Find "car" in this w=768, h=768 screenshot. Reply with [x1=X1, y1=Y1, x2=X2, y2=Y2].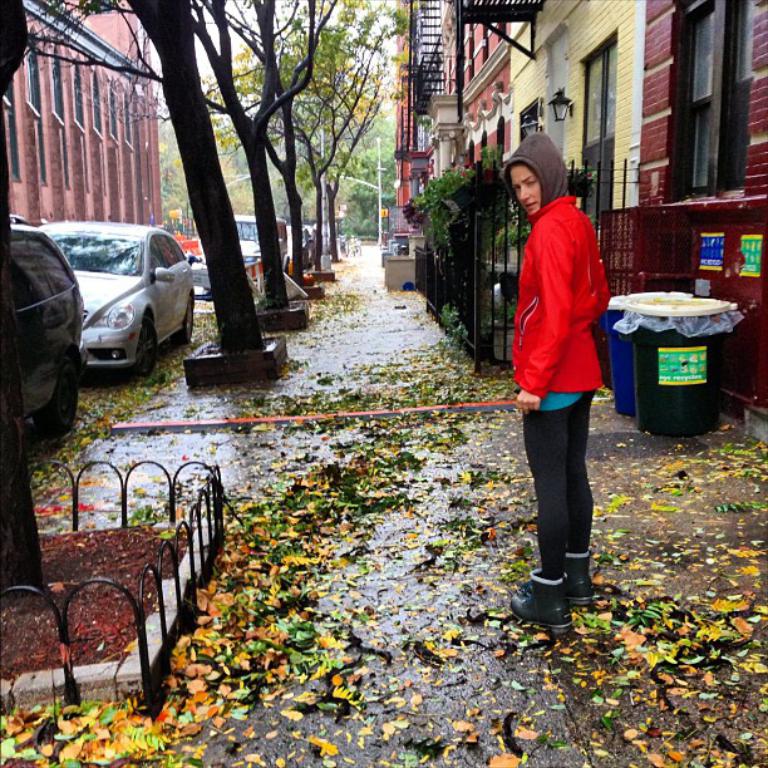
[x1=232, y1=213, x2=286, y2=280].
